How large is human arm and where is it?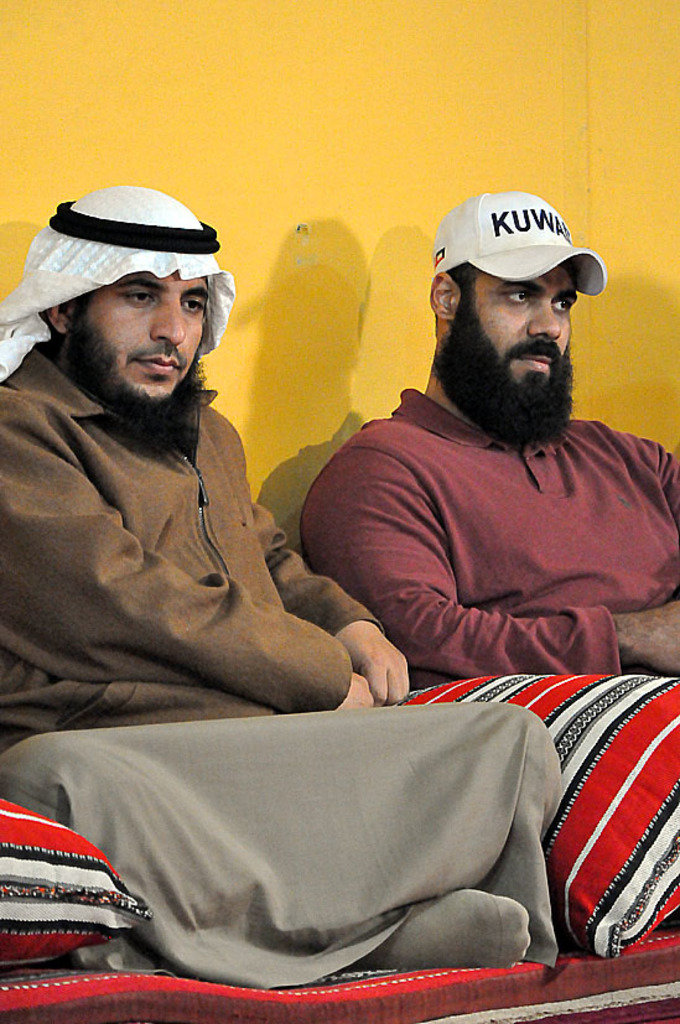
Bounding box: 299:446:679:693.
